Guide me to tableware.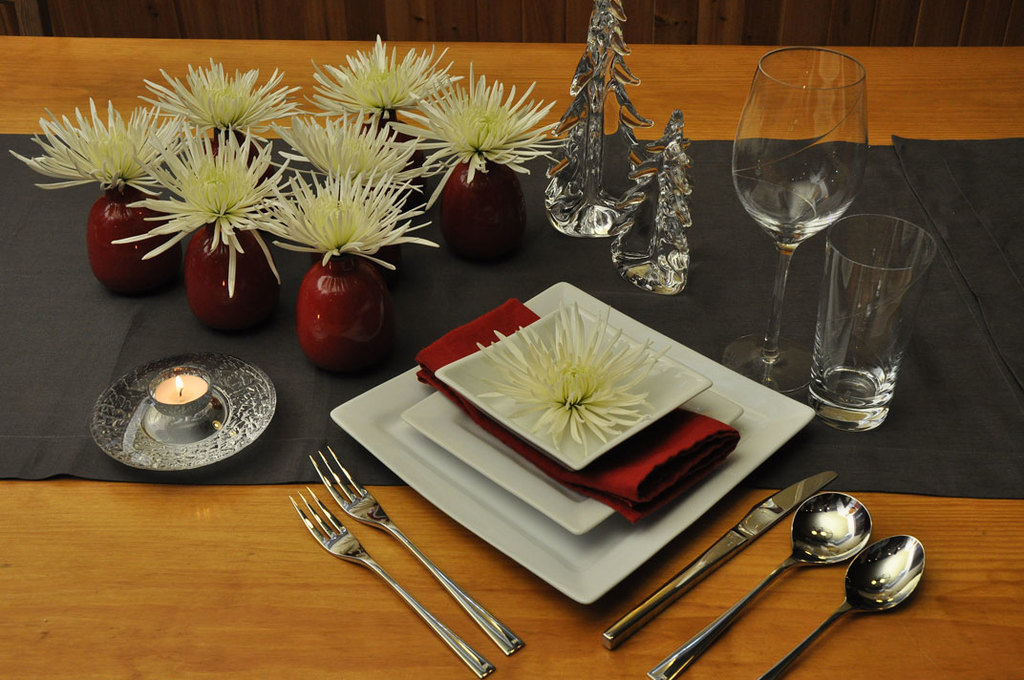
Guidance: {"left": 800, "top": 208, "right": 931, "bottom": 444}.
